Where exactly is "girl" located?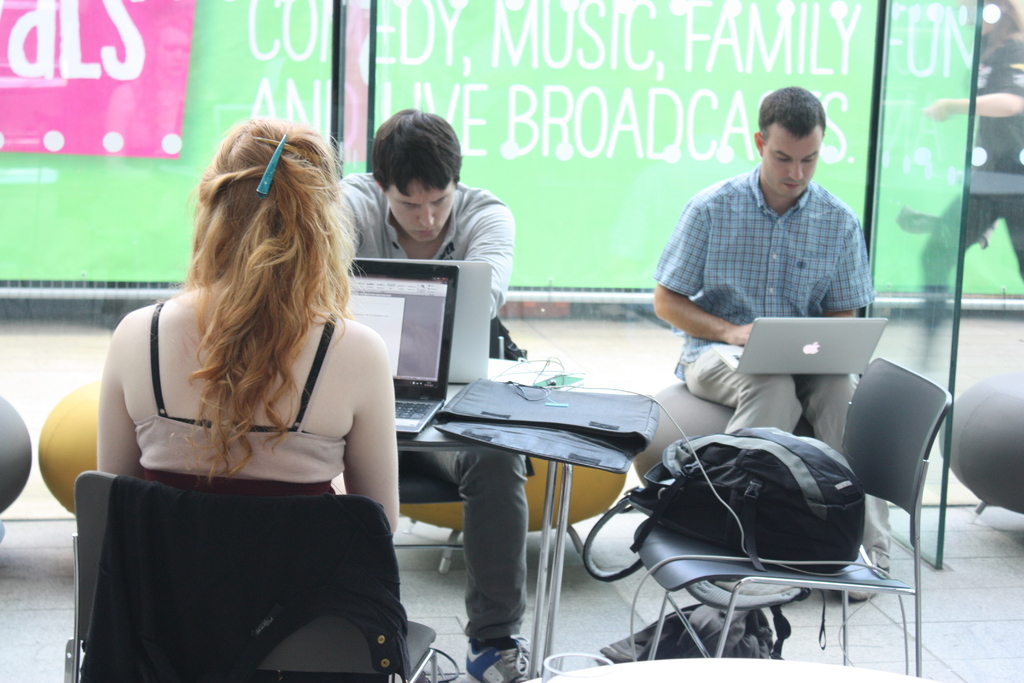
Its bounding box is Rect(100, 119, 399, 536).
